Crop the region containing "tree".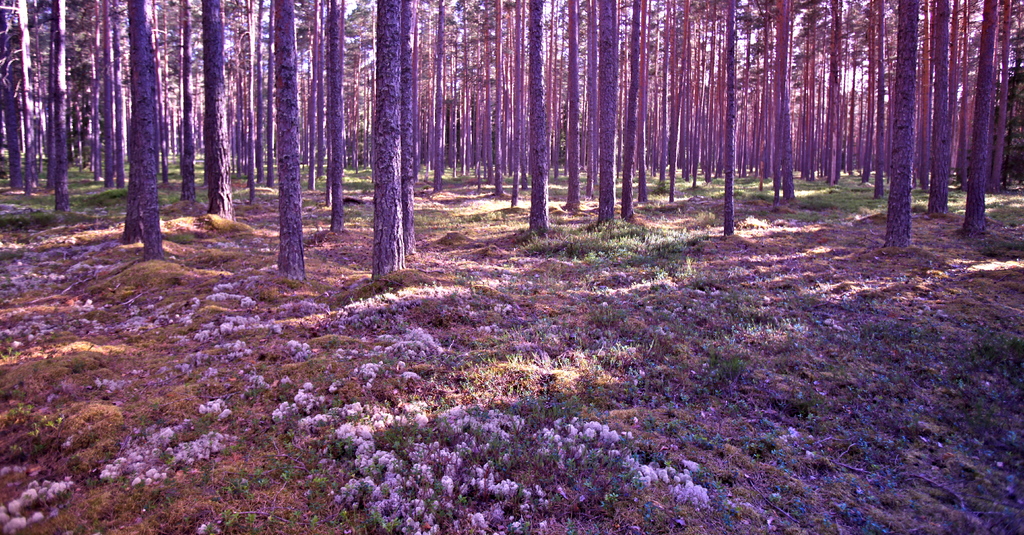
Crop region: [267, 0, 309, 285].
